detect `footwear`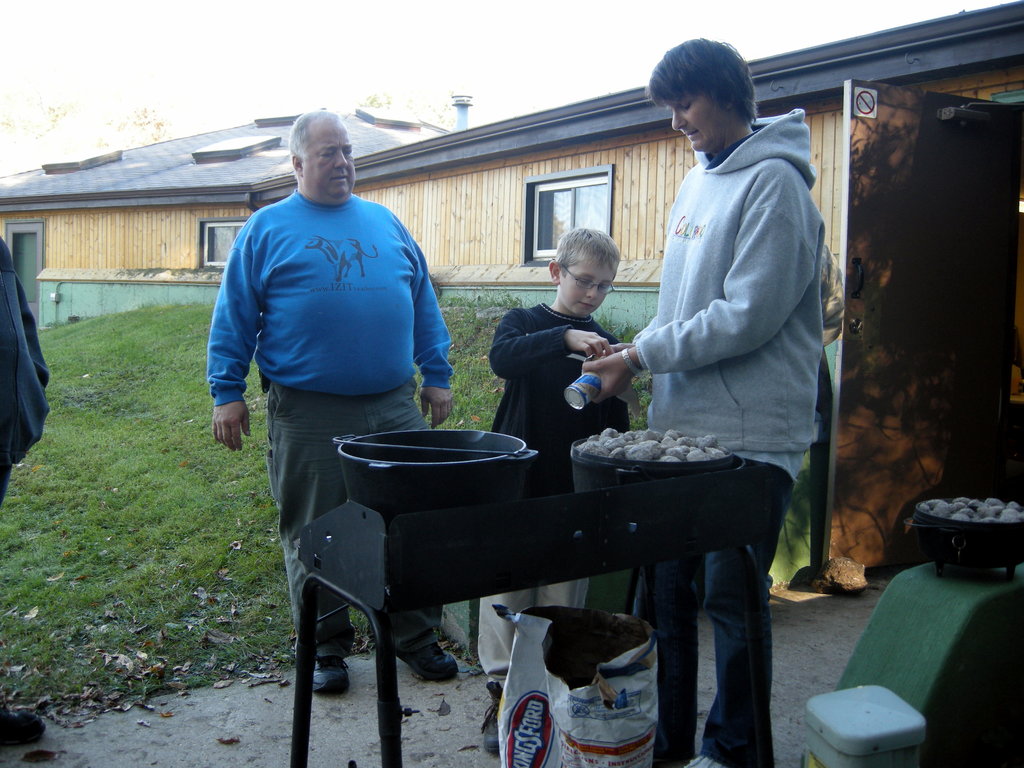
(479, 679, 499, 755)
